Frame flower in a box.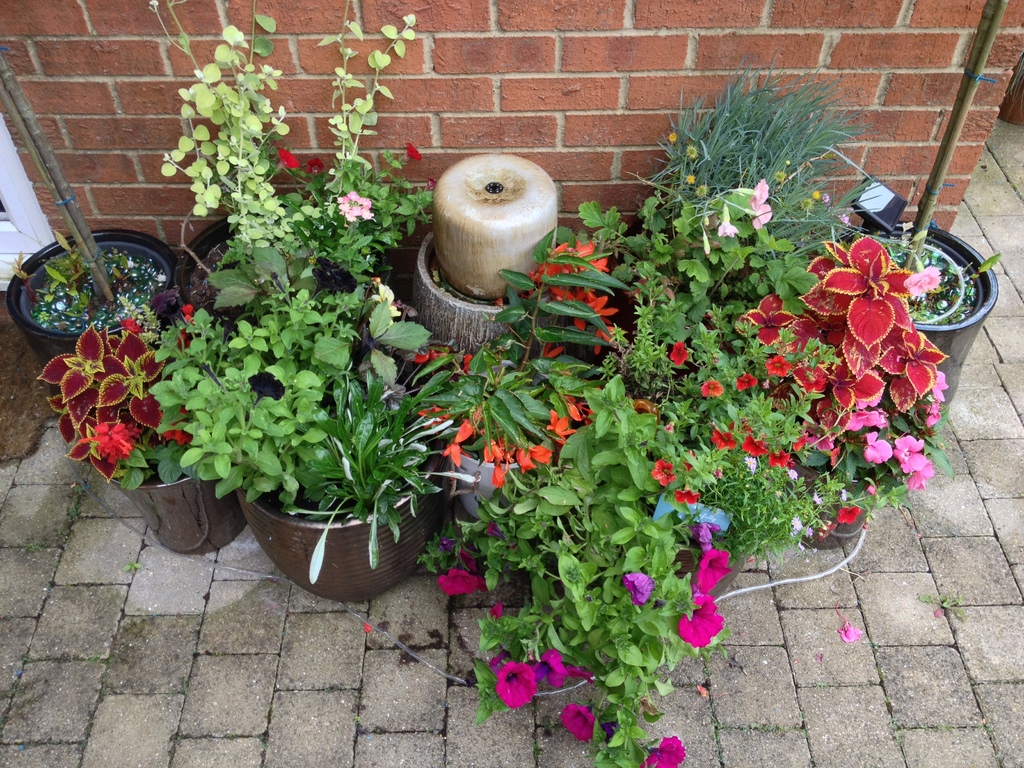
(x1=834, y1=506, x2=862, y2=527).
